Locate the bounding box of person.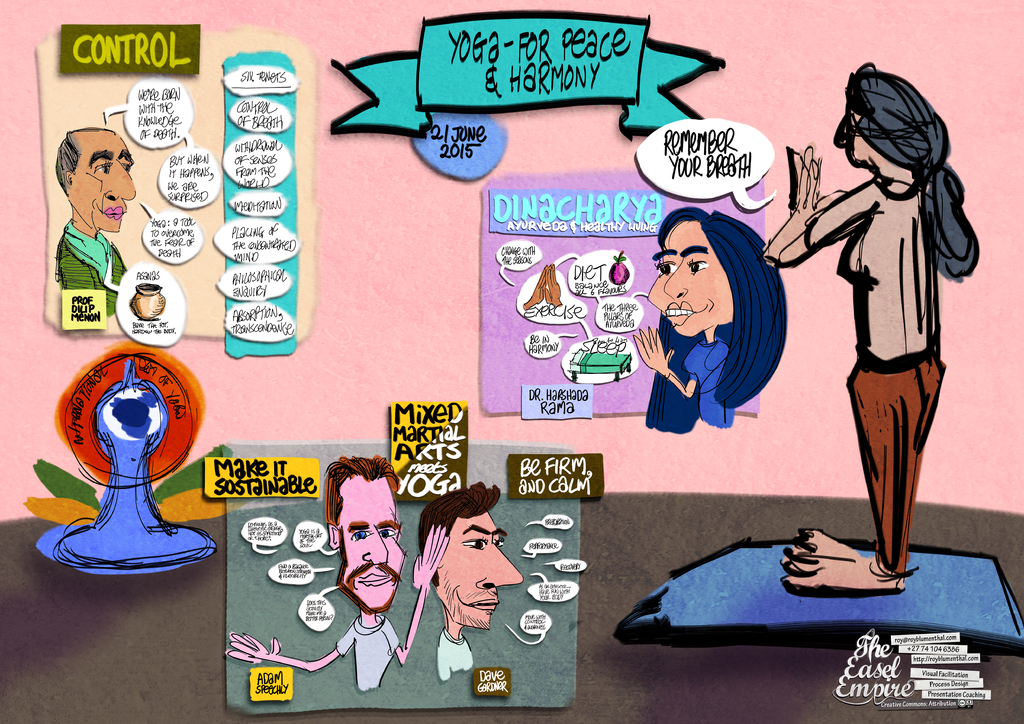
Bounding box: left=419, top=483, right=525, bottom=680.
